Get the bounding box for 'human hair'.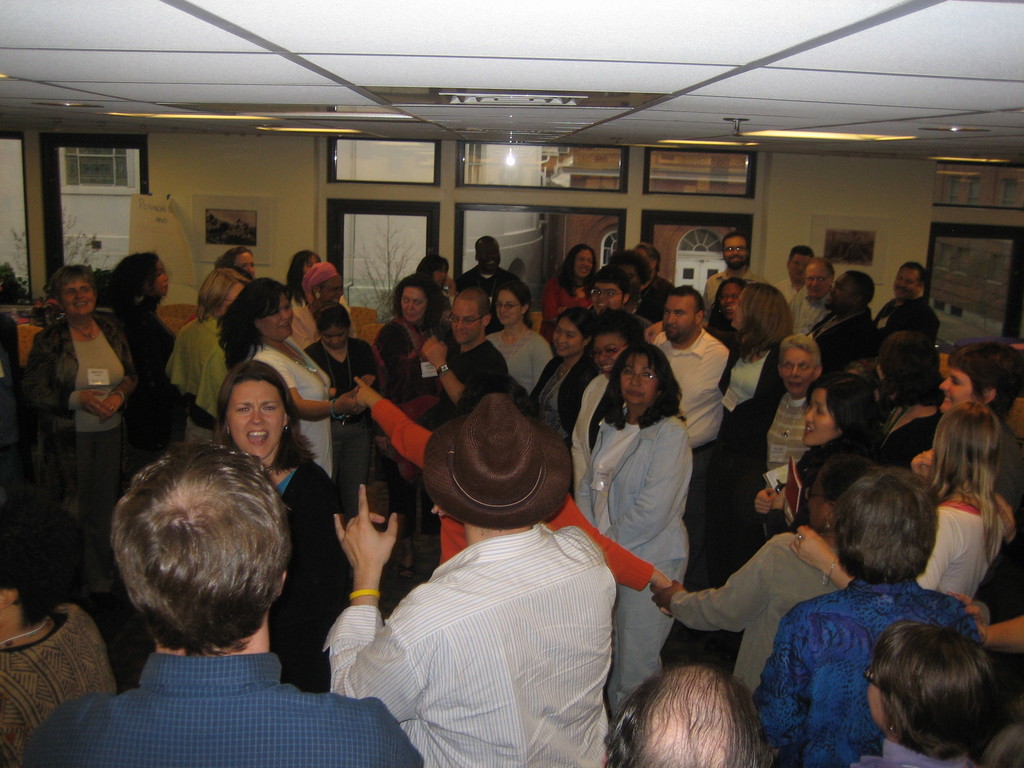
pyautogui.locateOnScreen(806, 371, 885, 463).
